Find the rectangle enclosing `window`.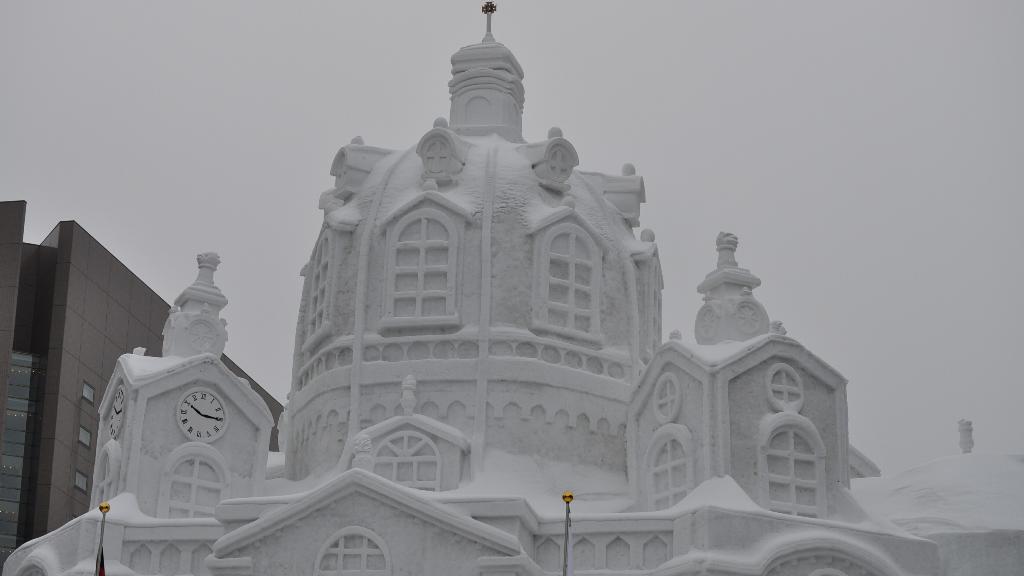
[x1=652, y1=434, x2=691, y2=511].
